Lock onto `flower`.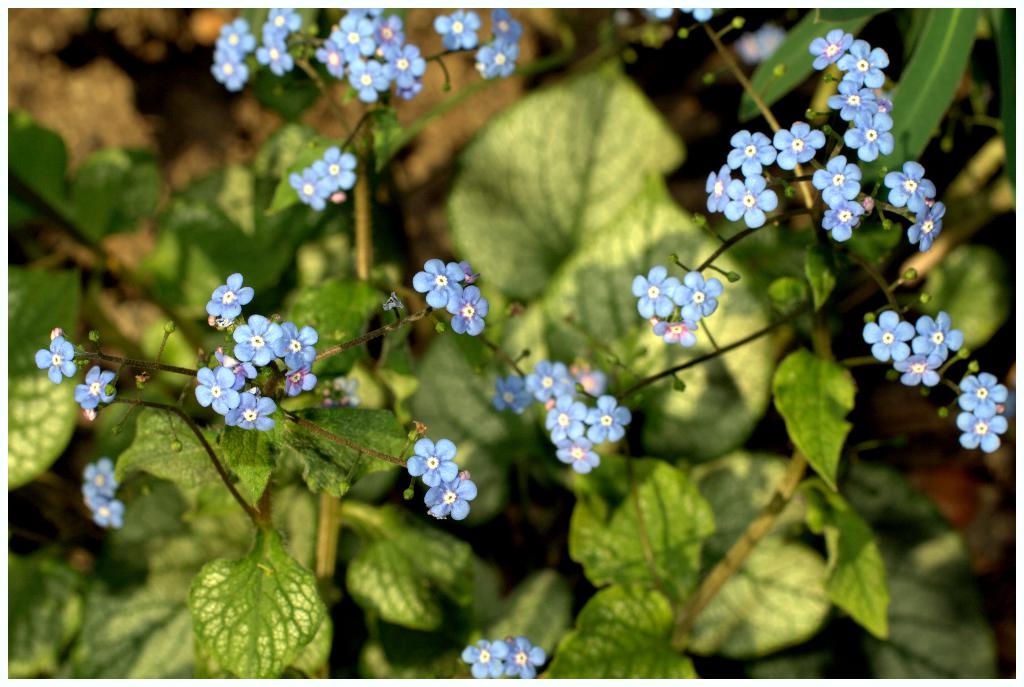
Locked: [x1=401, y1=433, x2=456, y2=487].
